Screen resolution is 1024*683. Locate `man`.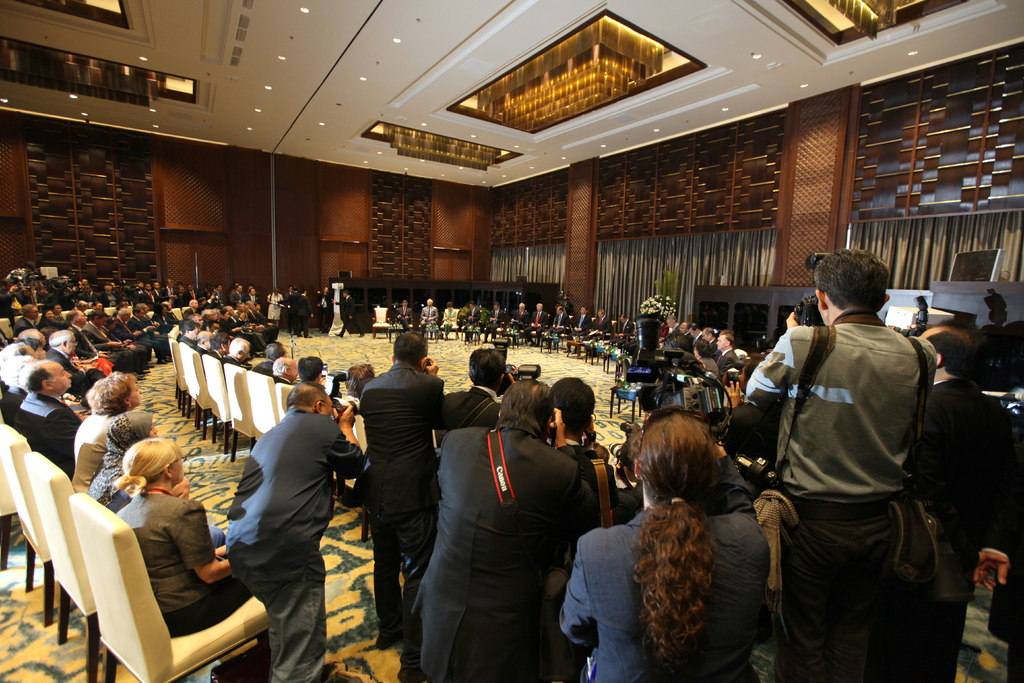
284/284/294/300.
